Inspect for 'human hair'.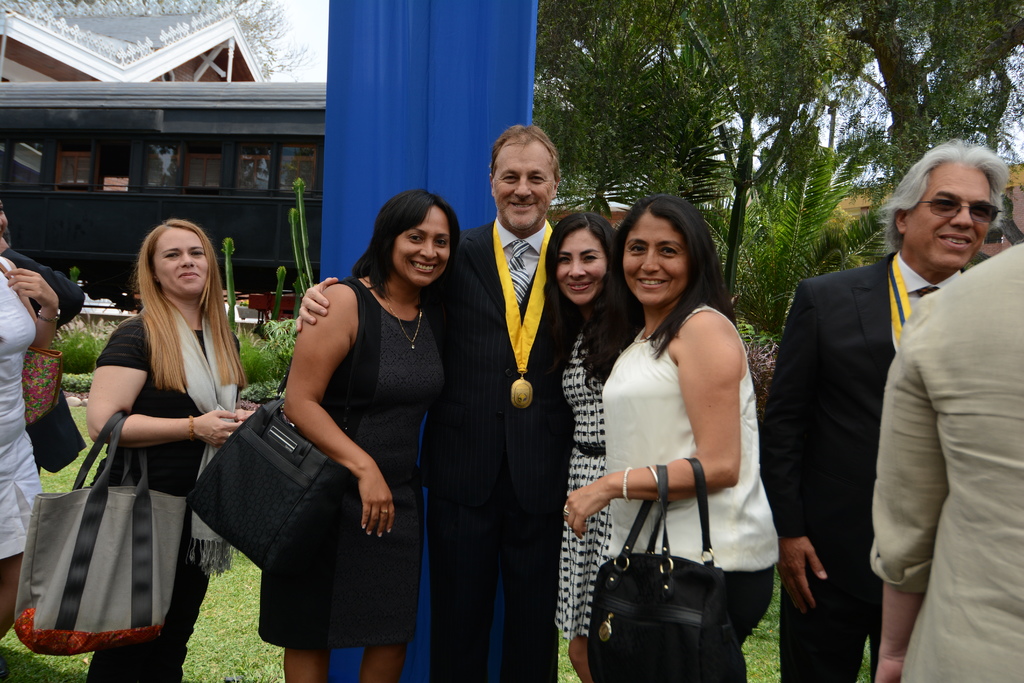
Inspection: <box>138,215,252,390</box>.
